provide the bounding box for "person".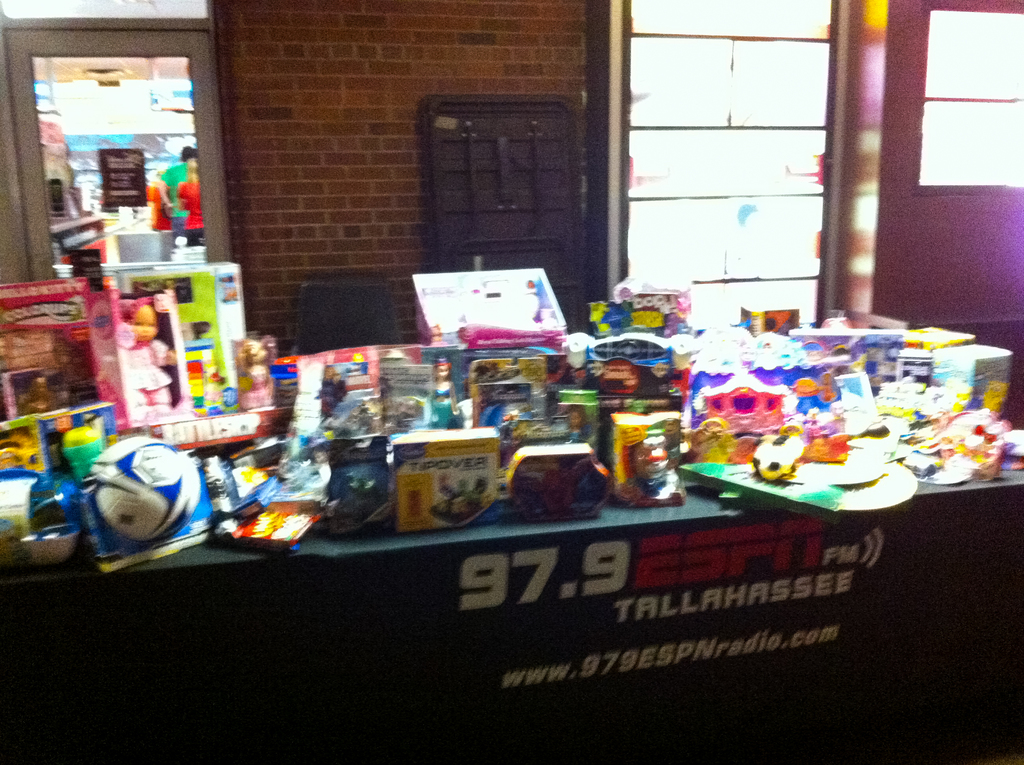
locate(440, 474, 486, 511).
